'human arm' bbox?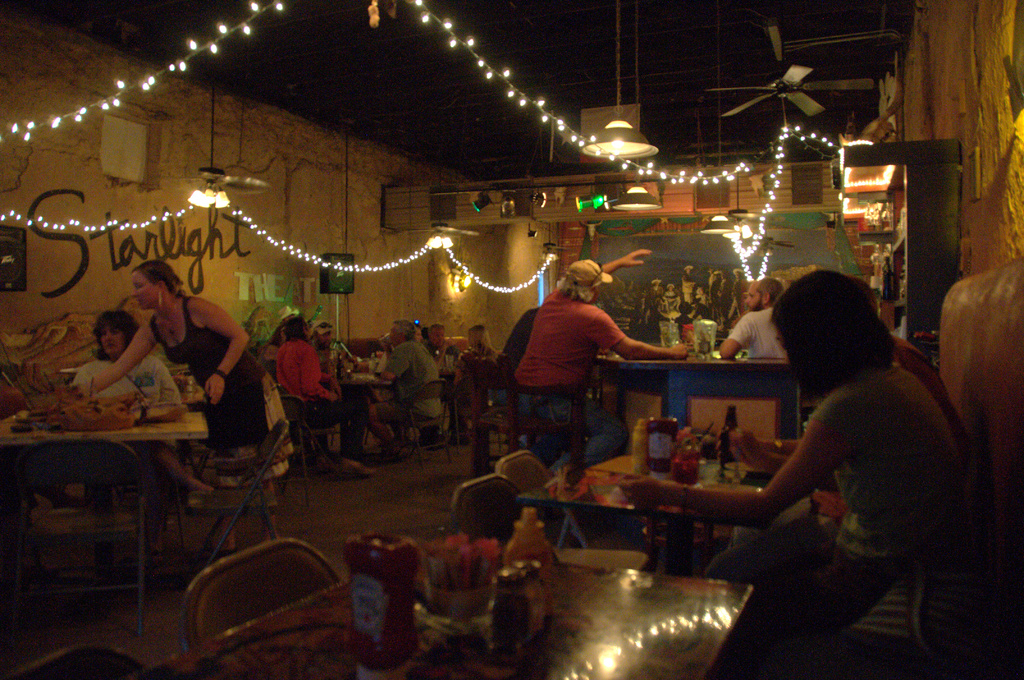
bbox(721, 305, 758, 362)
